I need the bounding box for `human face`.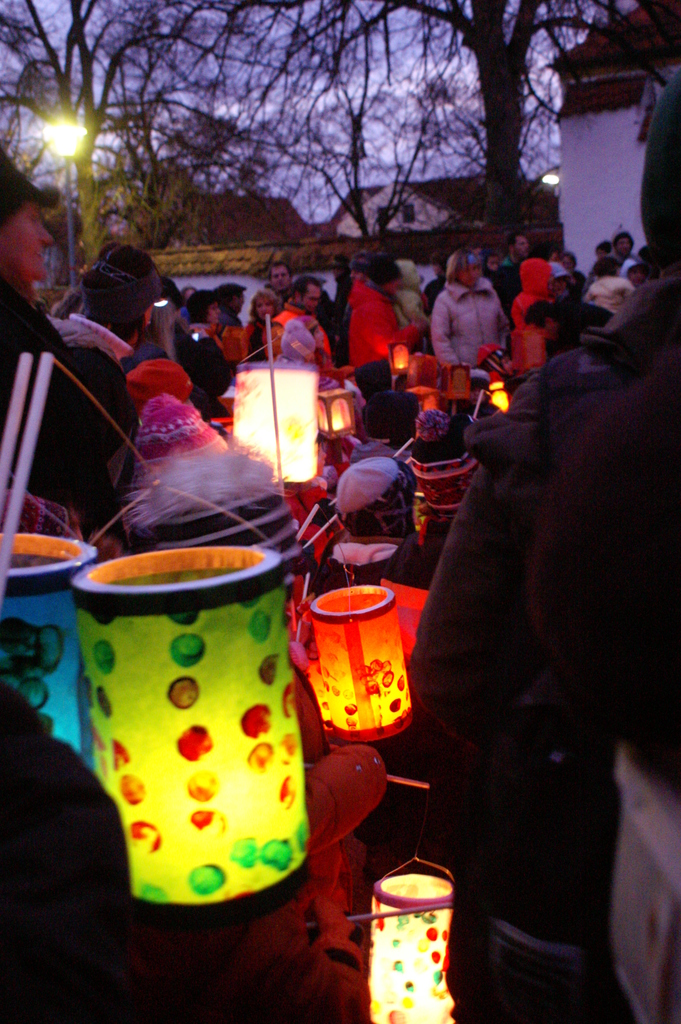
Here it is: <box>274,264,293,288</box>.
